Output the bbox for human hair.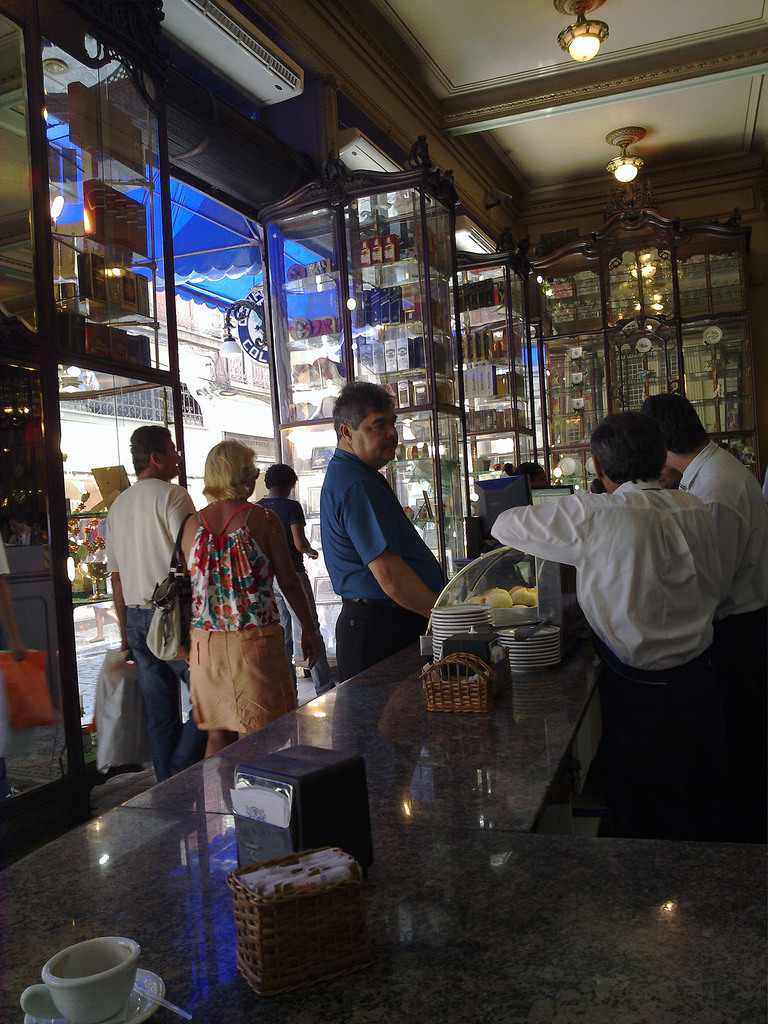
box=[590, 413, 669, 486].
